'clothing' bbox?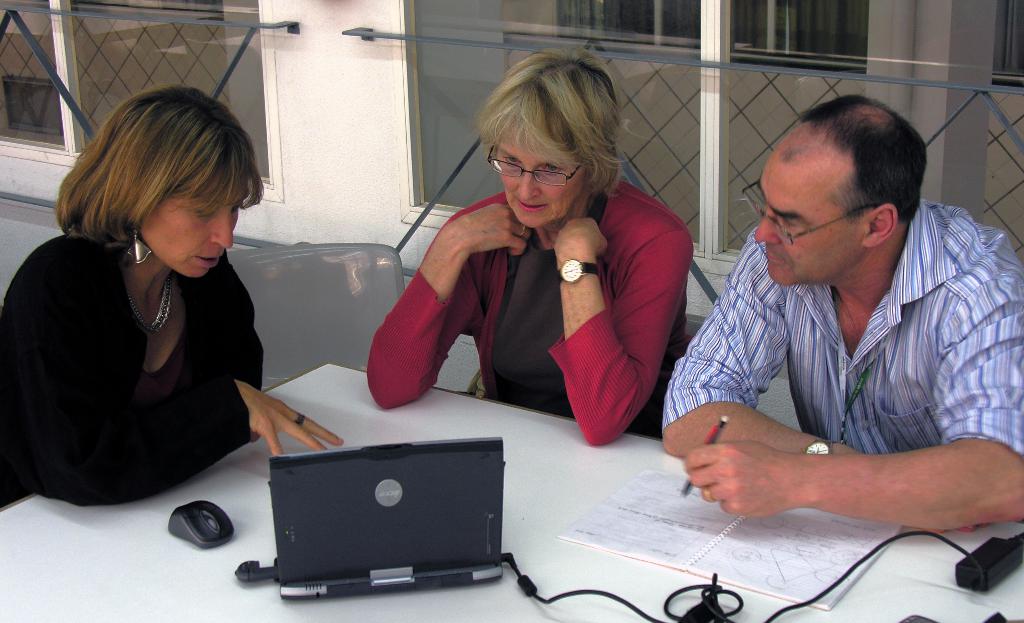
x1=14, y1=202, x2=280, y2=519
